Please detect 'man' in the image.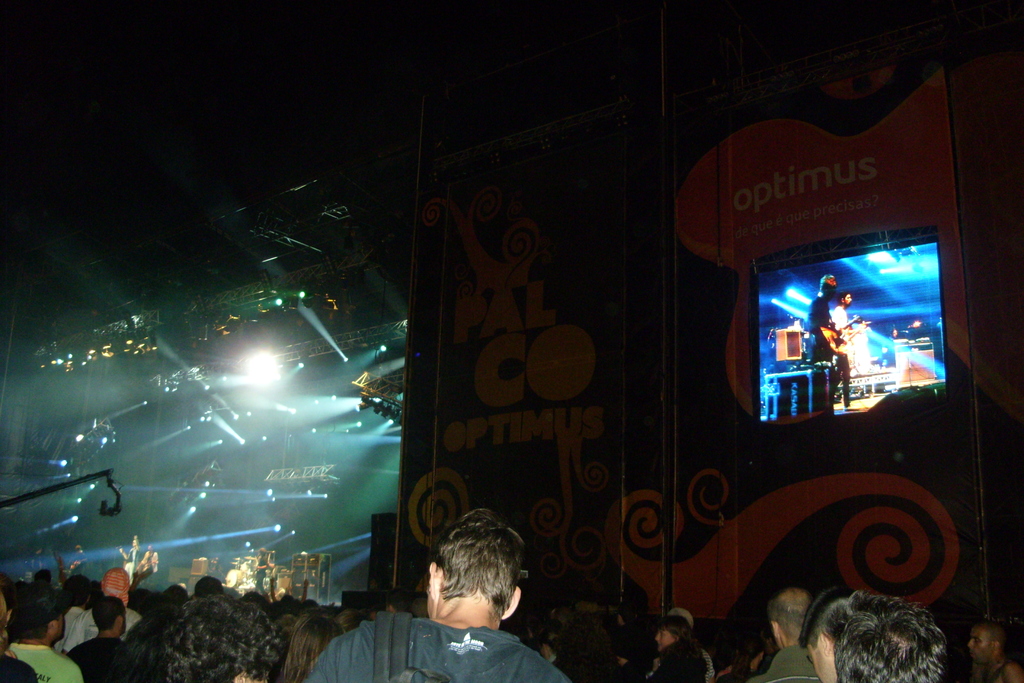
l=63, t=599, r=127, b=682.
